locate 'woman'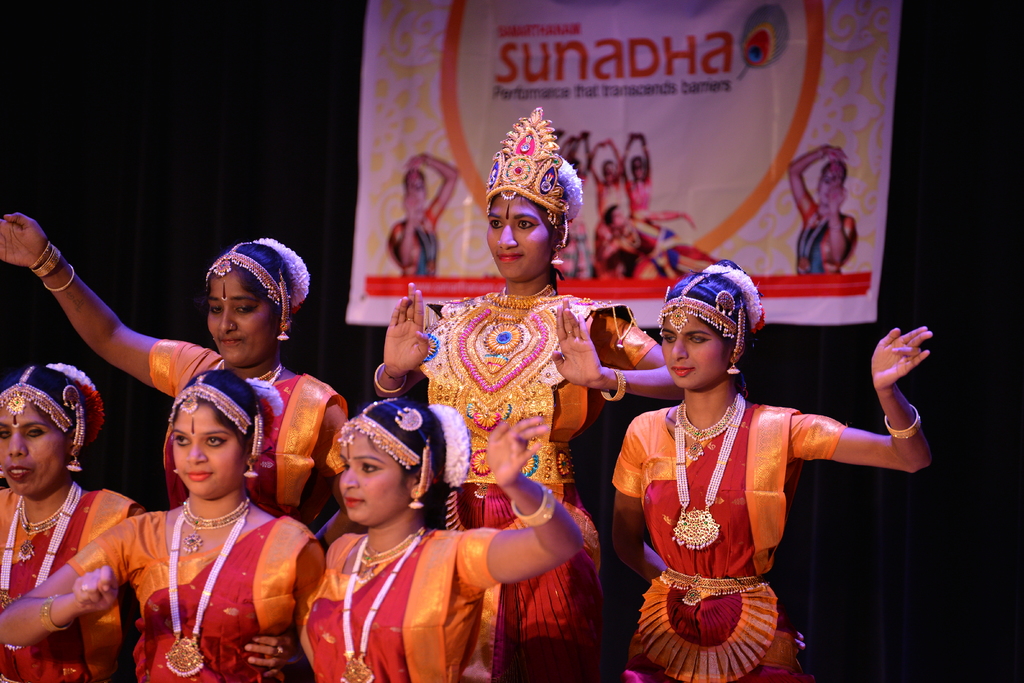
0,372,330,682
